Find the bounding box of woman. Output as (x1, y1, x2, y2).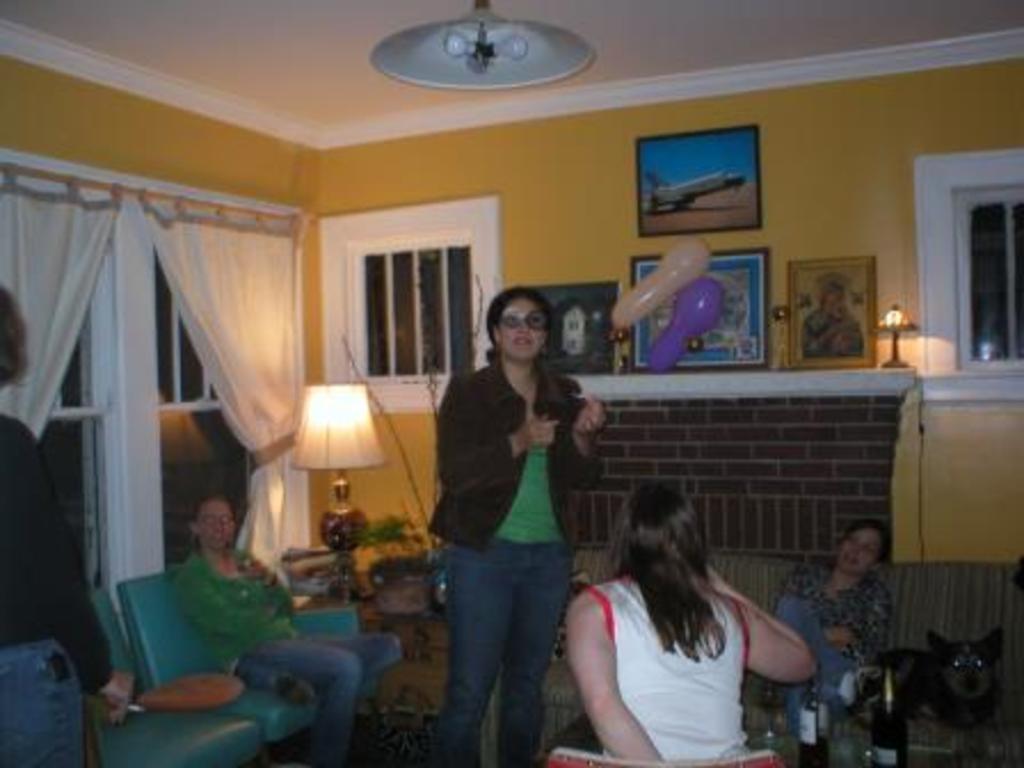
(768, 521, 891, 766).
